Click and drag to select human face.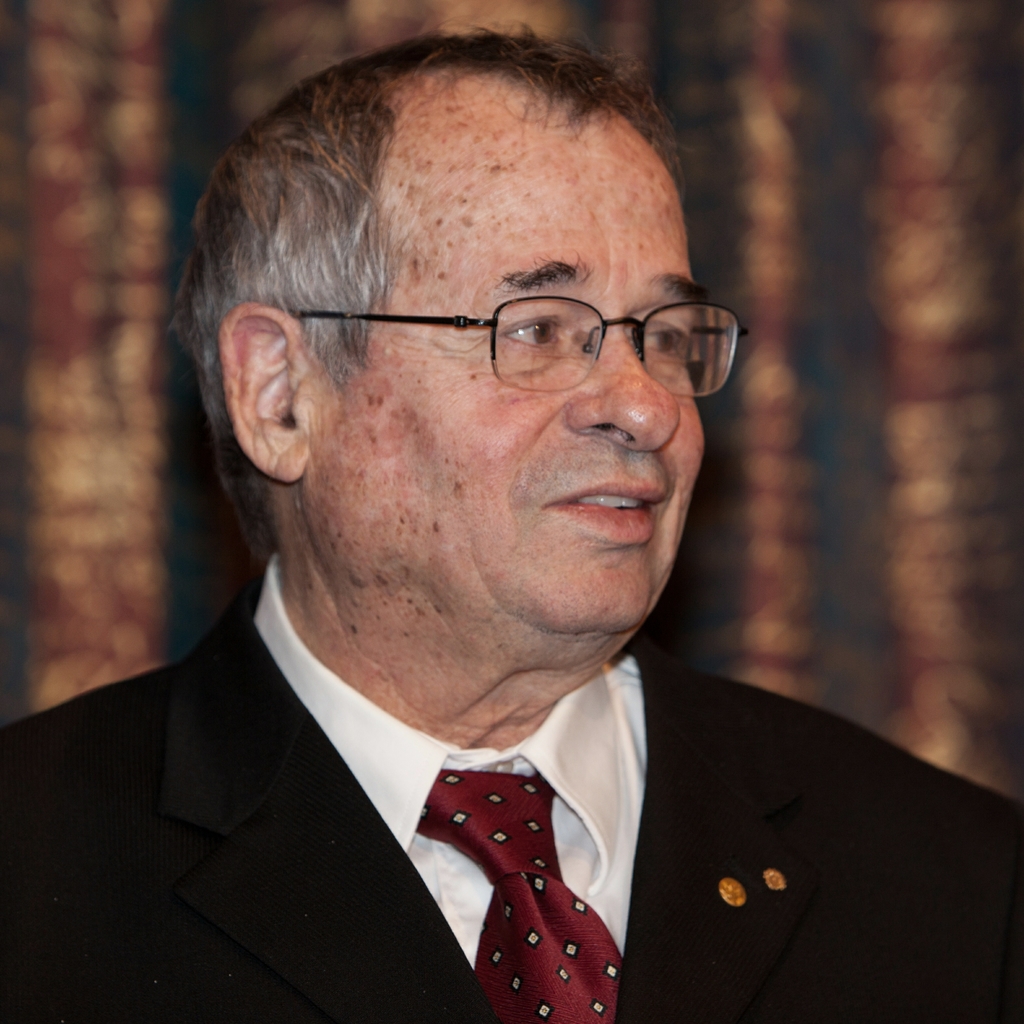
Selection: <box>309,70,703,635</box>.
